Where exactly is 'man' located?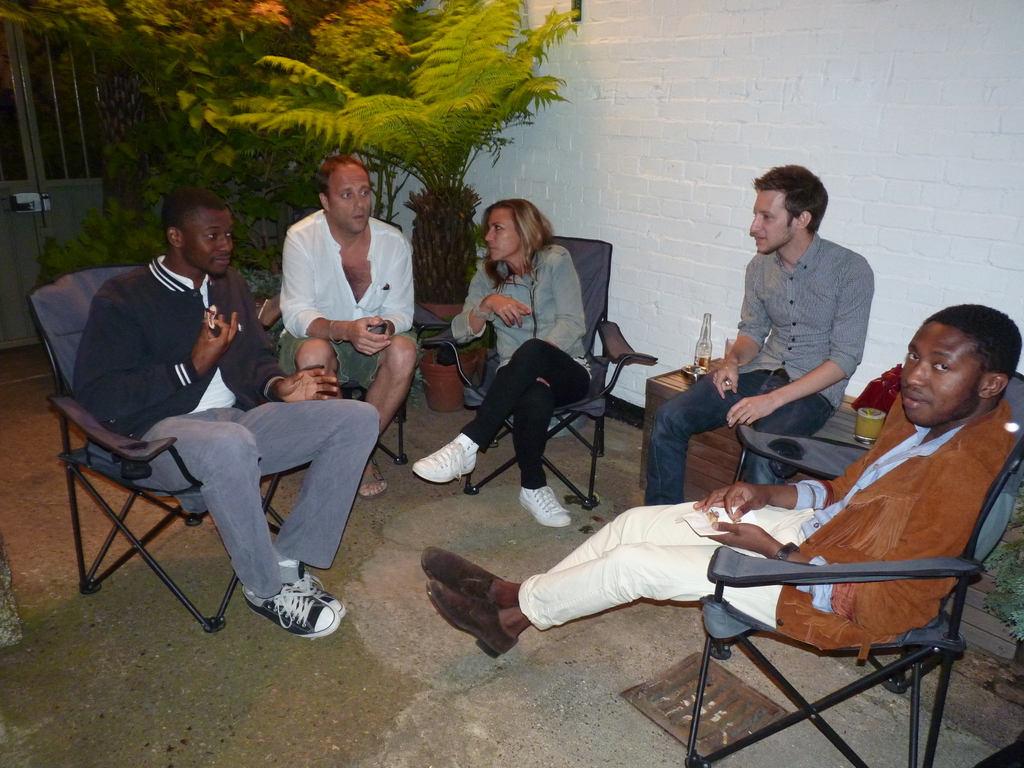
Its bounding box is left=419, top=294, right=1023, bottom=671.
